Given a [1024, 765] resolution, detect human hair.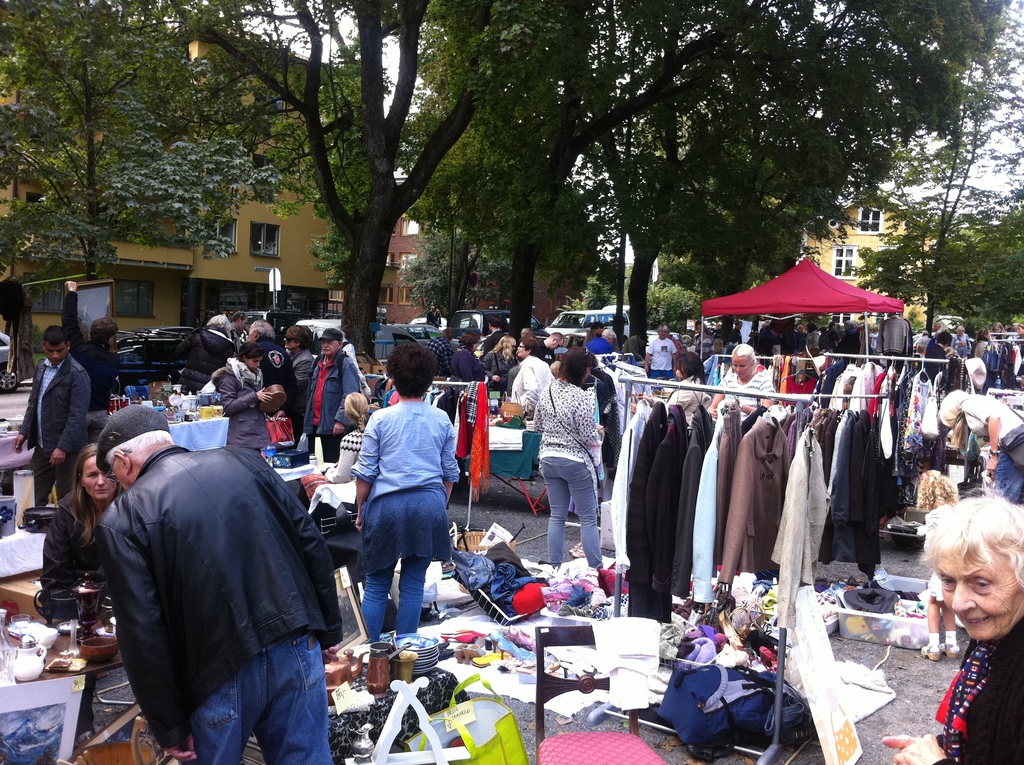
rect(344, 389, 369, 437).
